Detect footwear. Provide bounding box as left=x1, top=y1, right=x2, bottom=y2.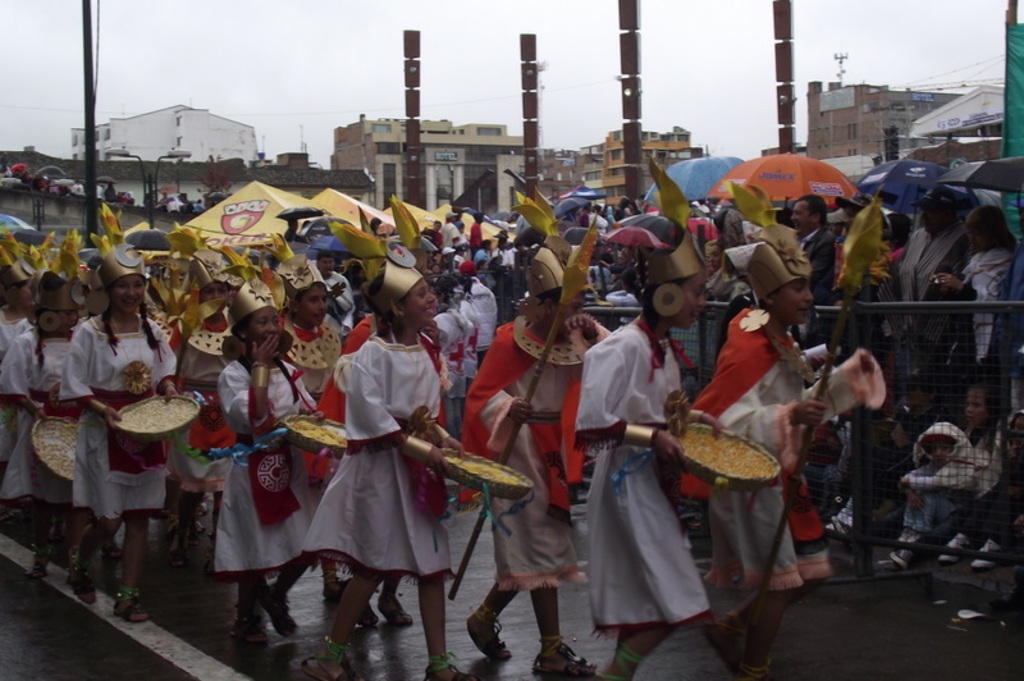
left=530, top=636, right=596, bottom=680.
